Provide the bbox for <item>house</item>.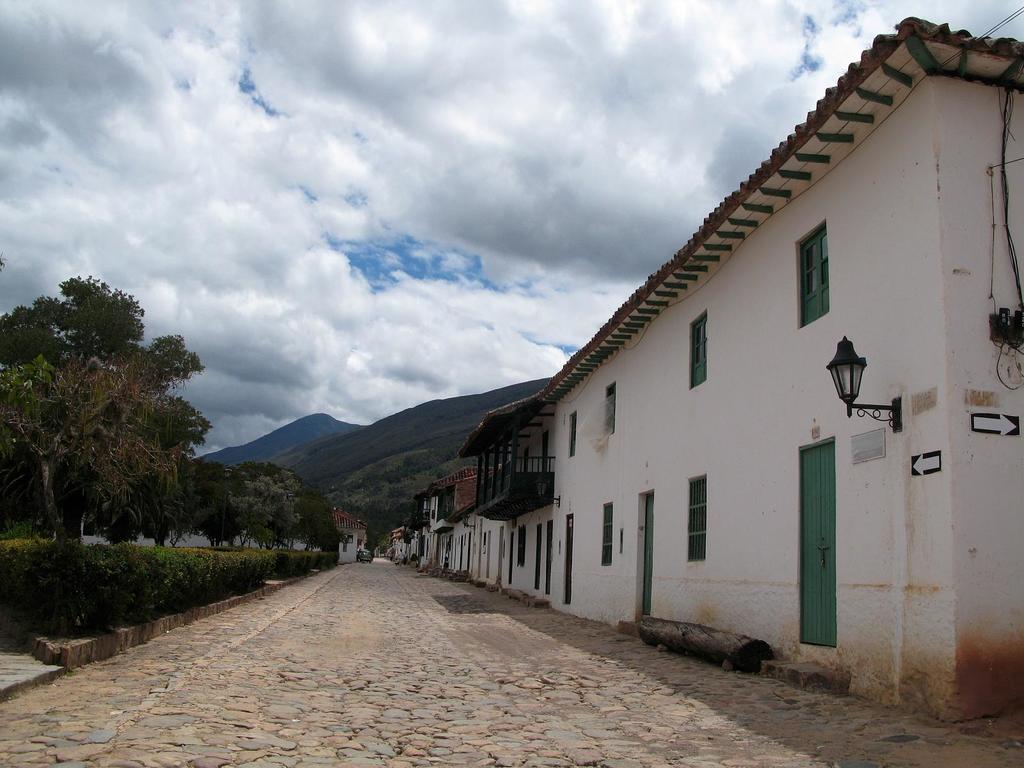
crop(424, 460, 509, 564).
